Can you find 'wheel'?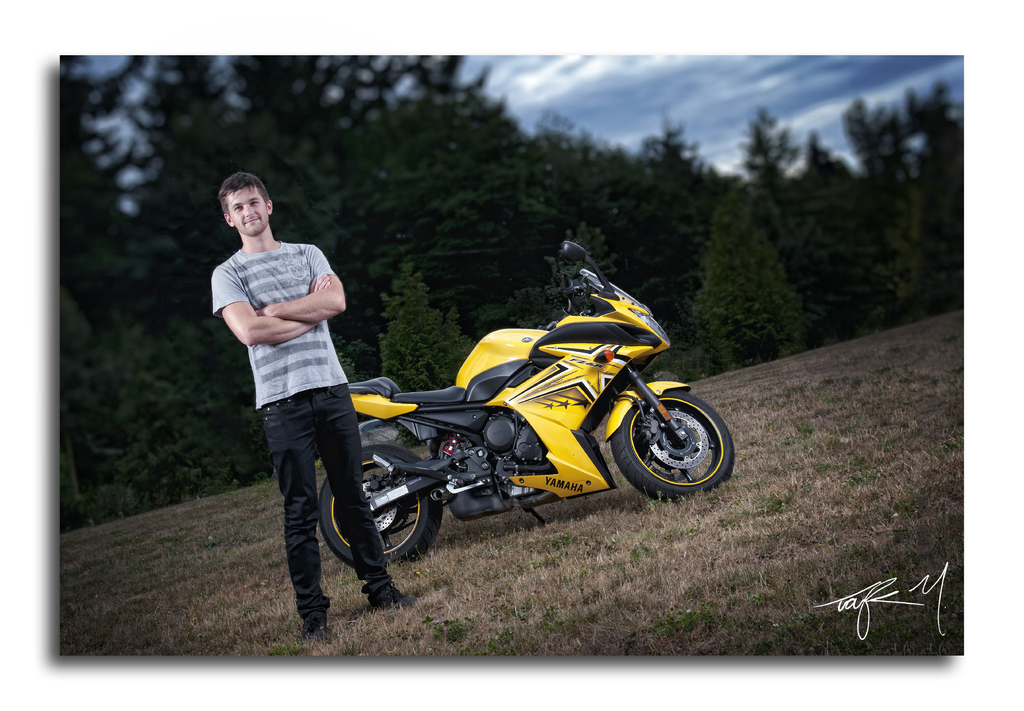
Yes, bounding box: region(319, 436, 444, 563).
